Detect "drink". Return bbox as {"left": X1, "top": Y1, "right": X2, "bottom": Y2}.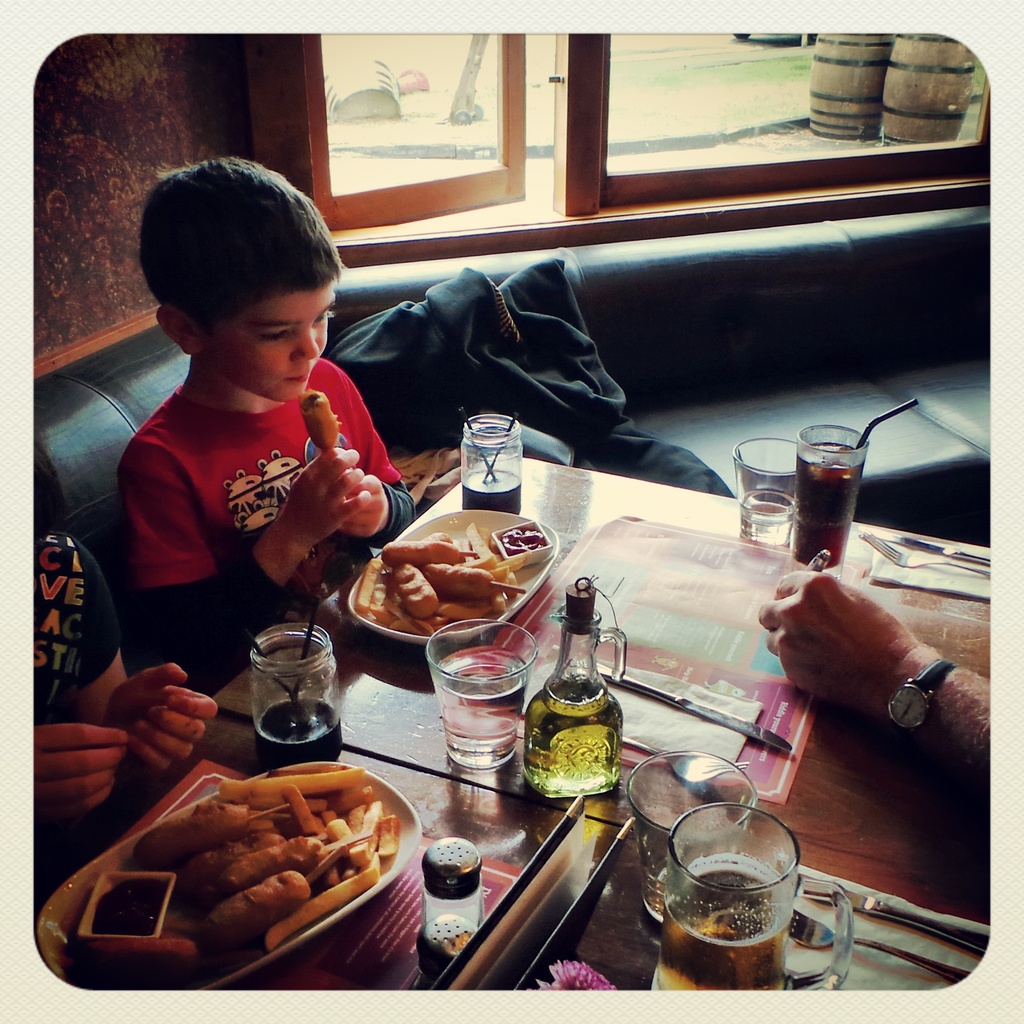
{"left": 527, "top": 671, "right": 625, "bottom": 797}.
